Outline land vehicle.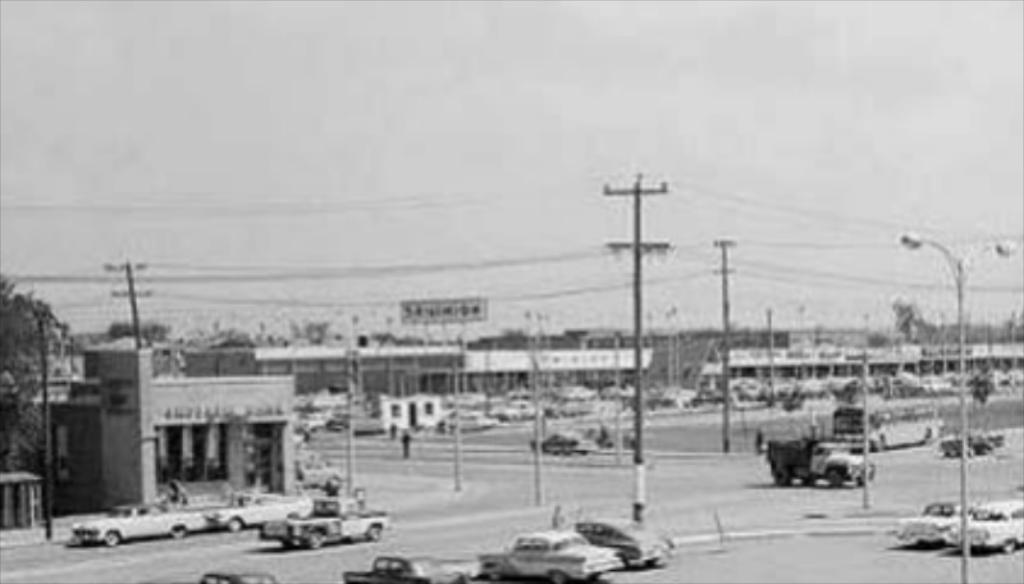
Outline: <bbox>337, 548, 470, 583</bbox>.
